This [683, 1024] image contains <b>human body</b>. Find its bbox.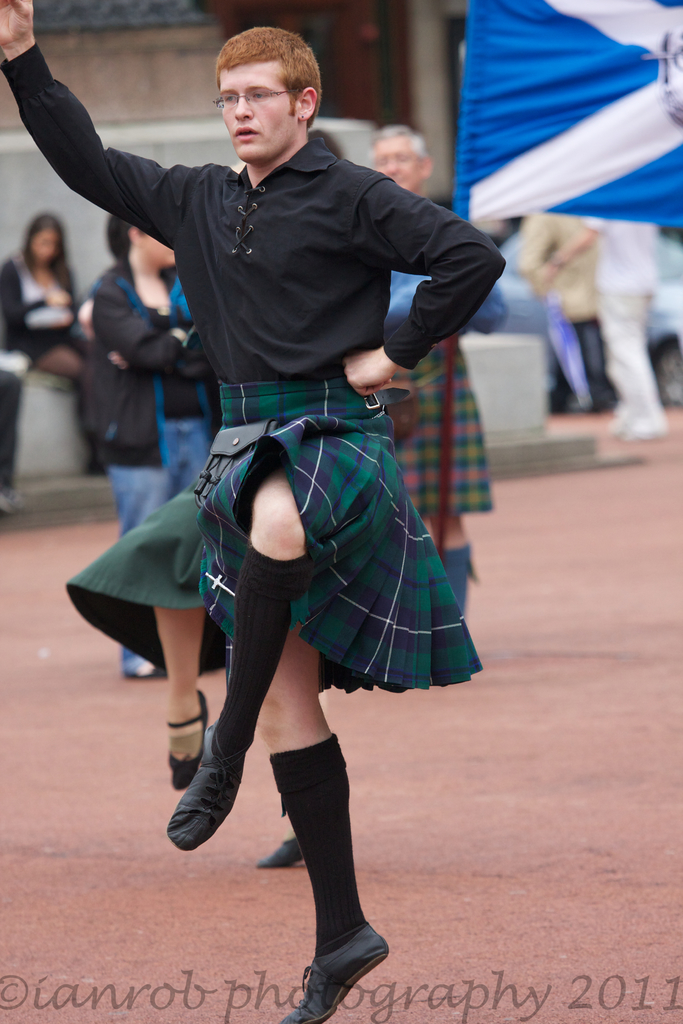
crop(0, 205, 90, 468).
